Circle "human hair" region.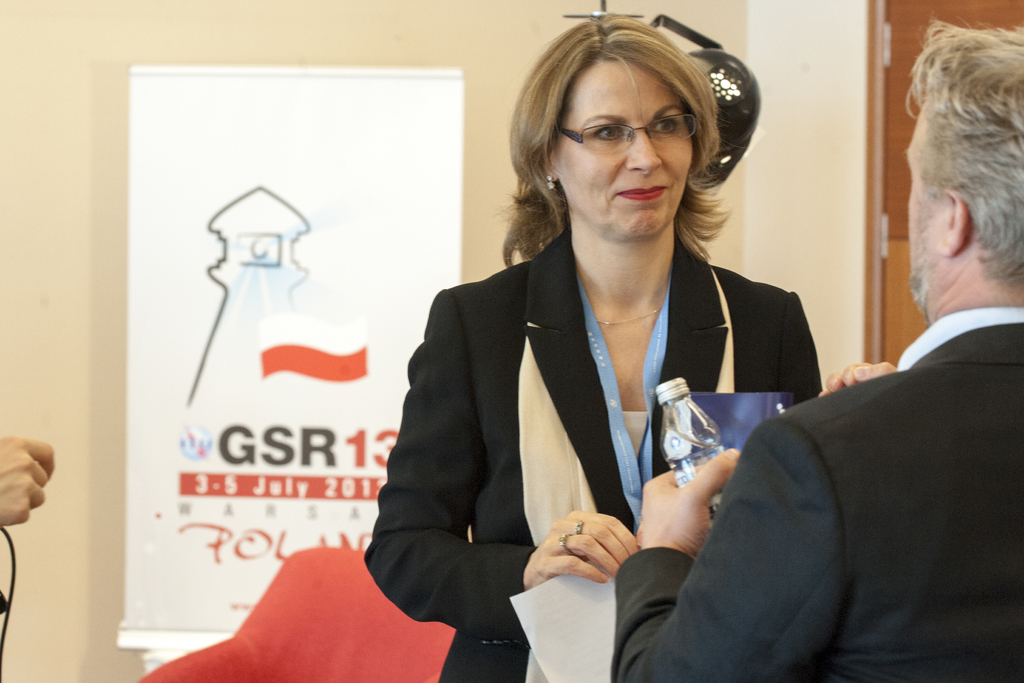
Region: l=504, t=14, r=760, b=263.
